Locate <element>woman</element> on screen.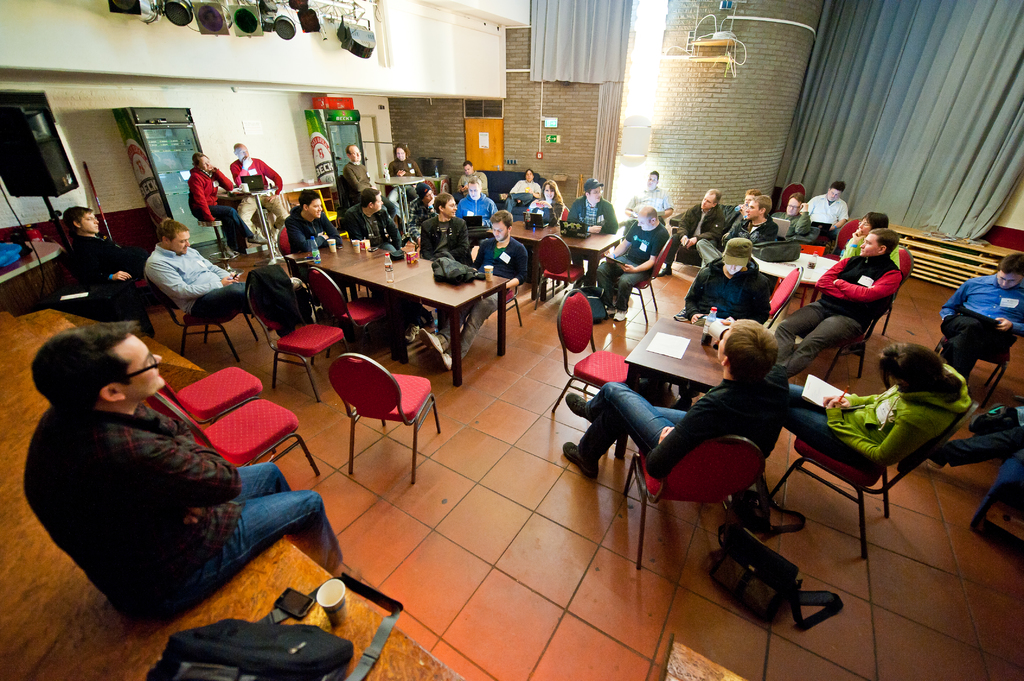
On screen at detection(534, 179, 567, 227).
